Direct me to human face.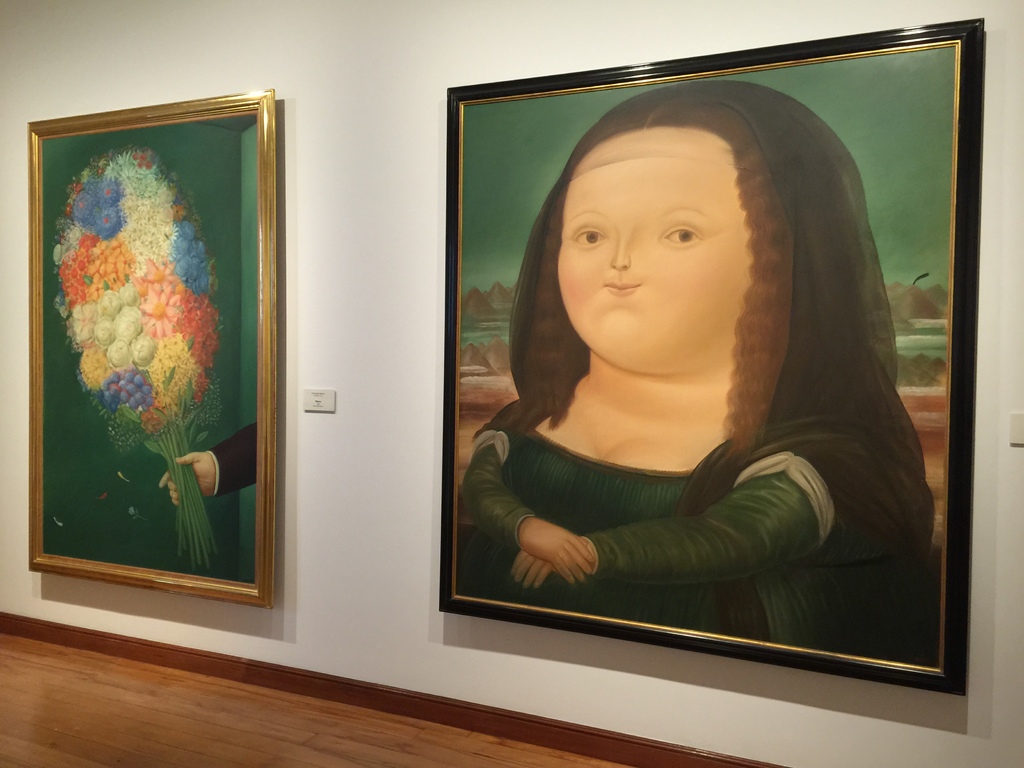
Direction: rect(554, 128, 750, 378).
